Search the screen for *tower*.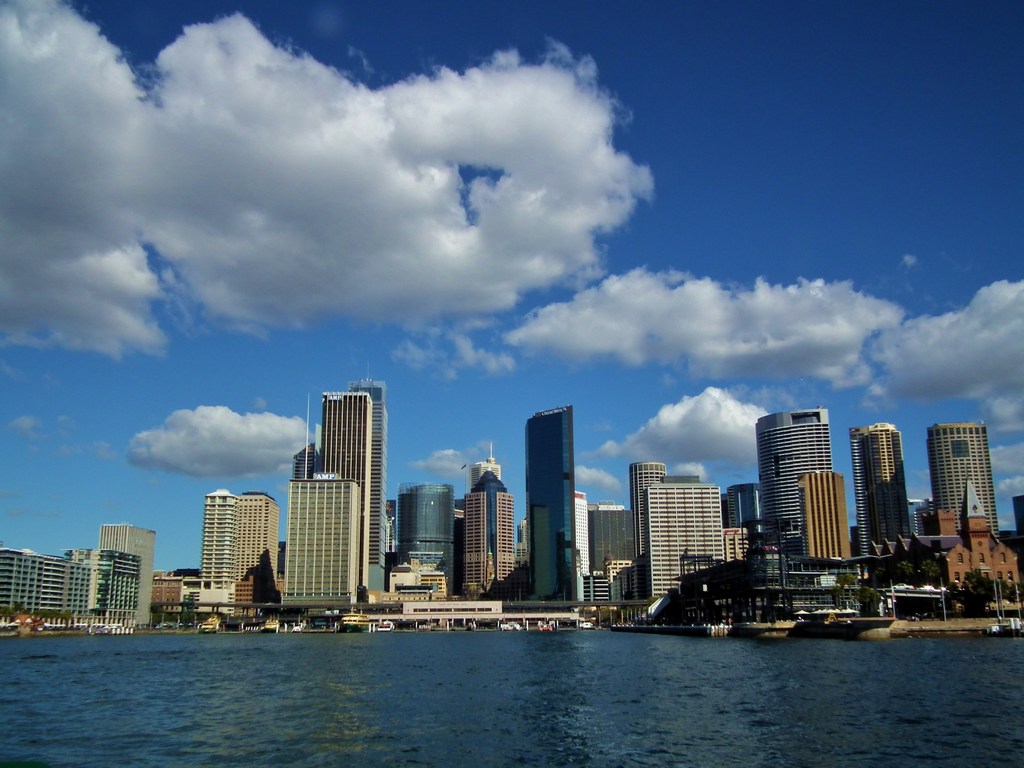
Found at x1=519, y1=399, x2=587, y2=605.
